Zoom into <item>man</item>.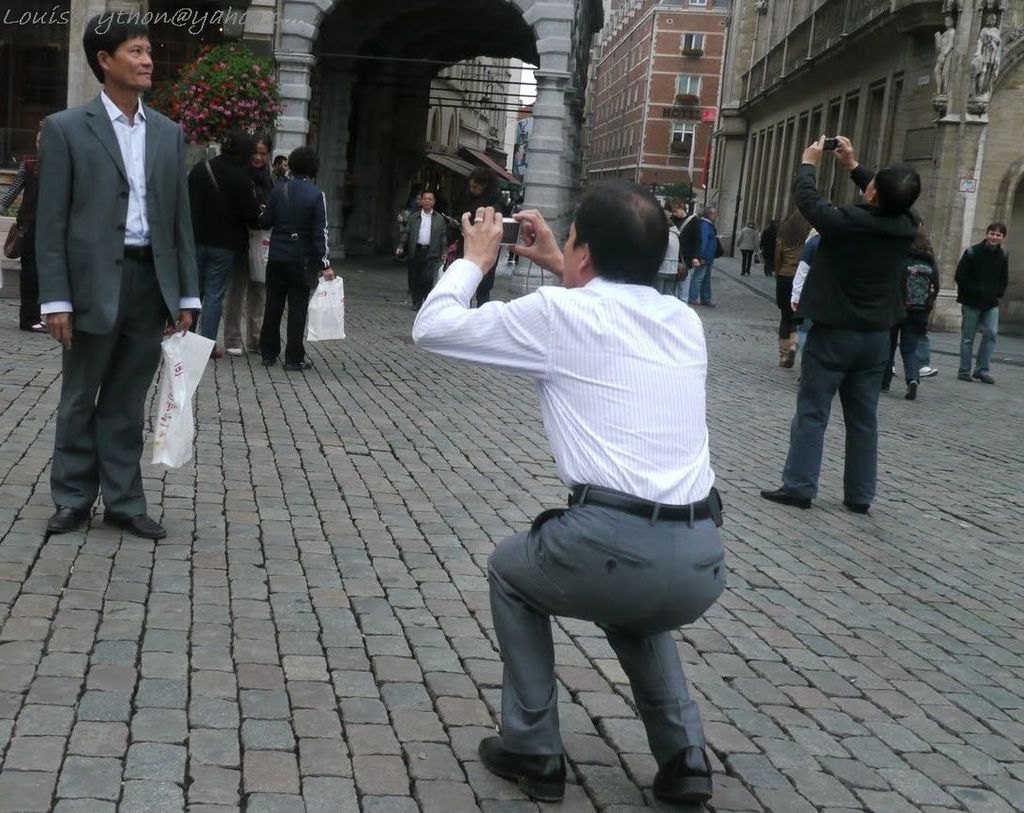
Zoom target: 760,137,924,510.
